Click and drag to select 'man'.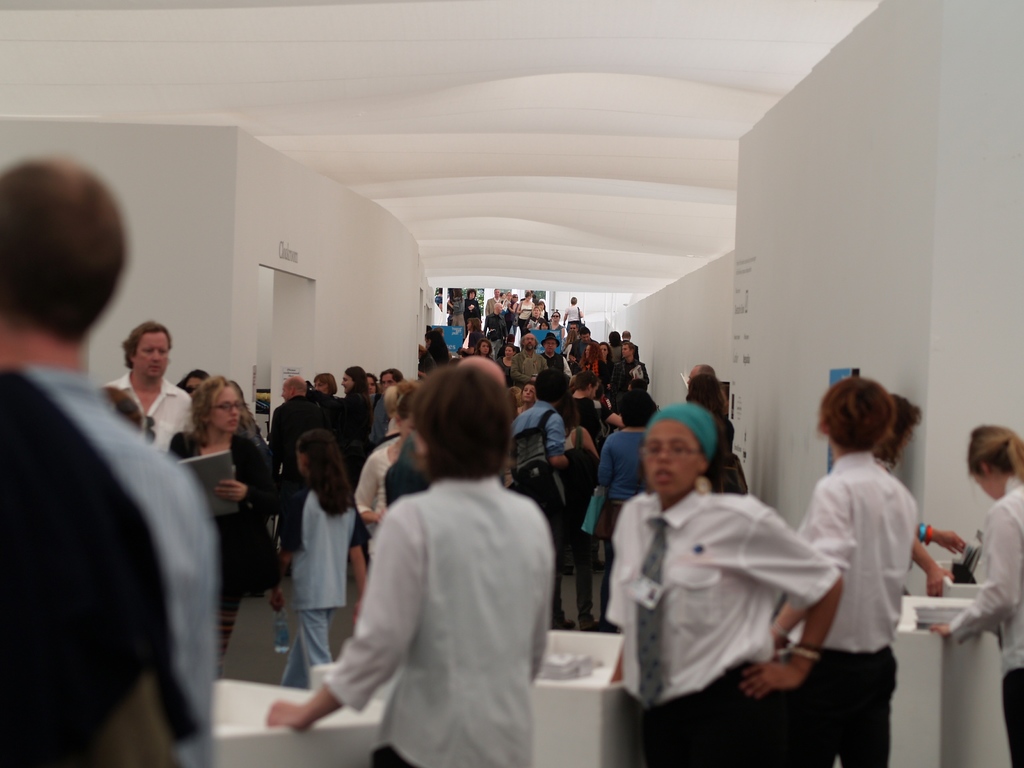
Selection: (257, 348, 548, 767).
